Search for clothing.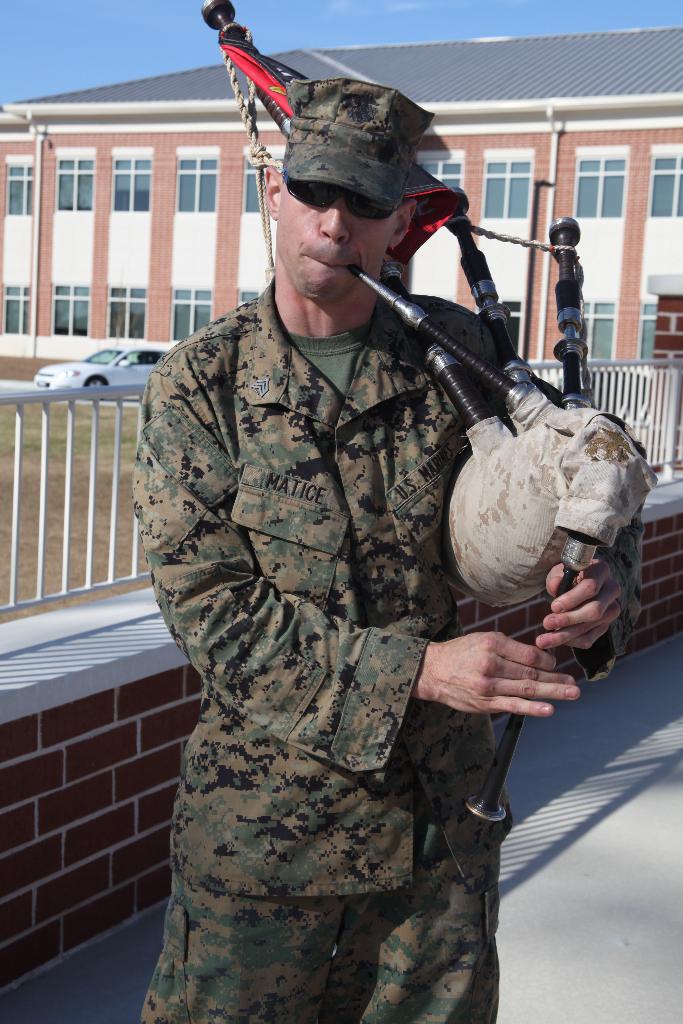
Found at bbox=(129, 177, 603, 1016).
